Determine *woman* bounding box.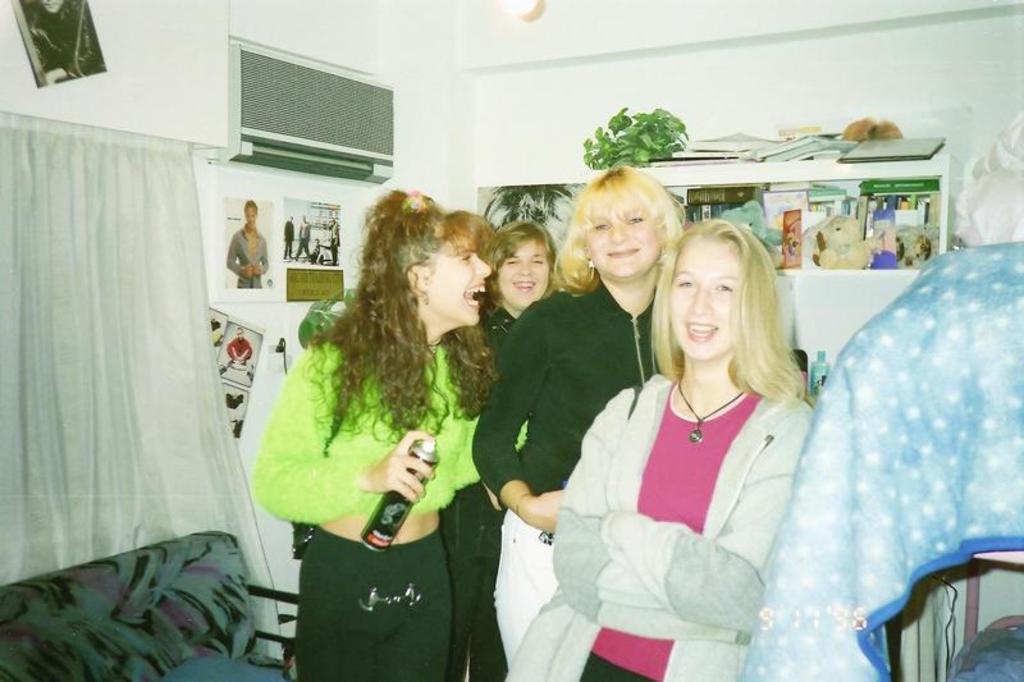
Determined: <region>485, 221, 562, 348</region>.
